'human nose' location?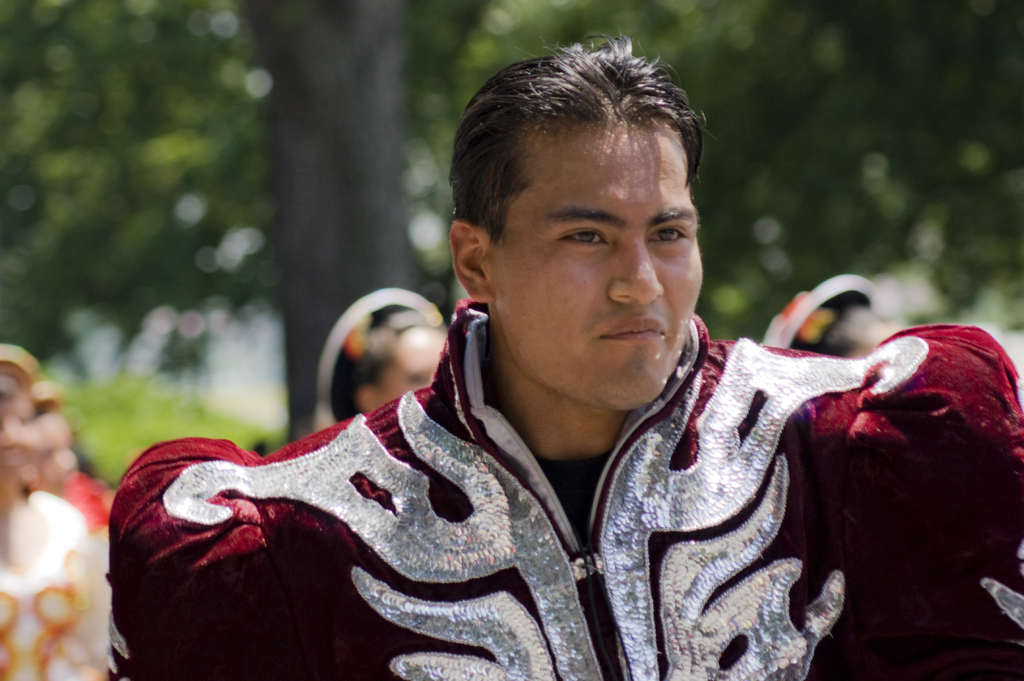
[610, 239, 665, 311]
